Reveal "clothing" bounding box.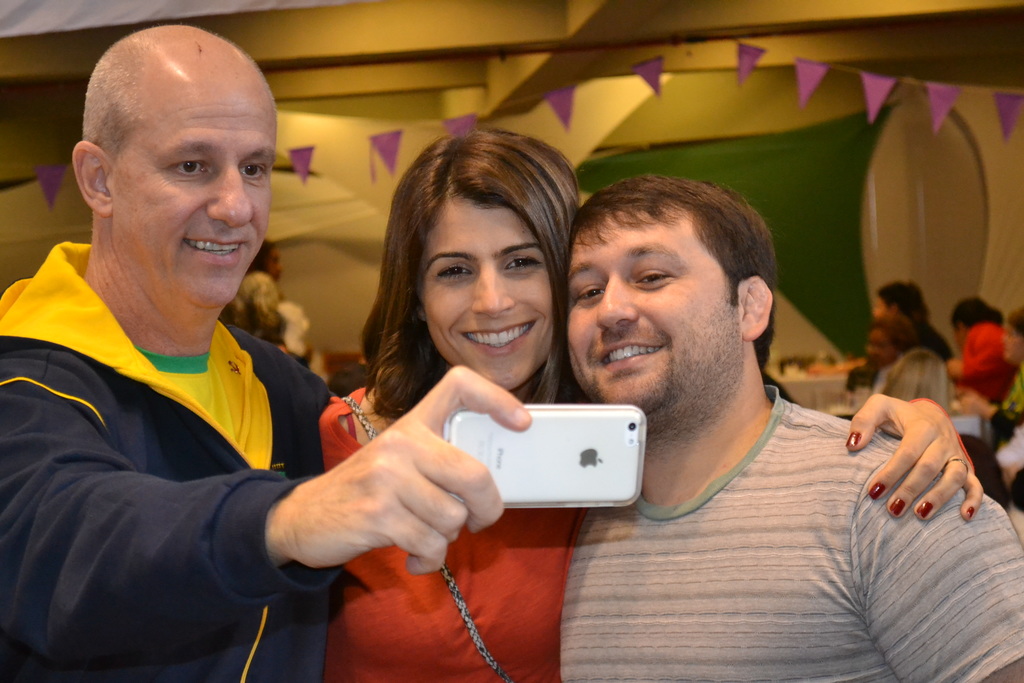
Revealed: {"x1": 320, "y1": 379, "x2": 575, "y2": 682}.
